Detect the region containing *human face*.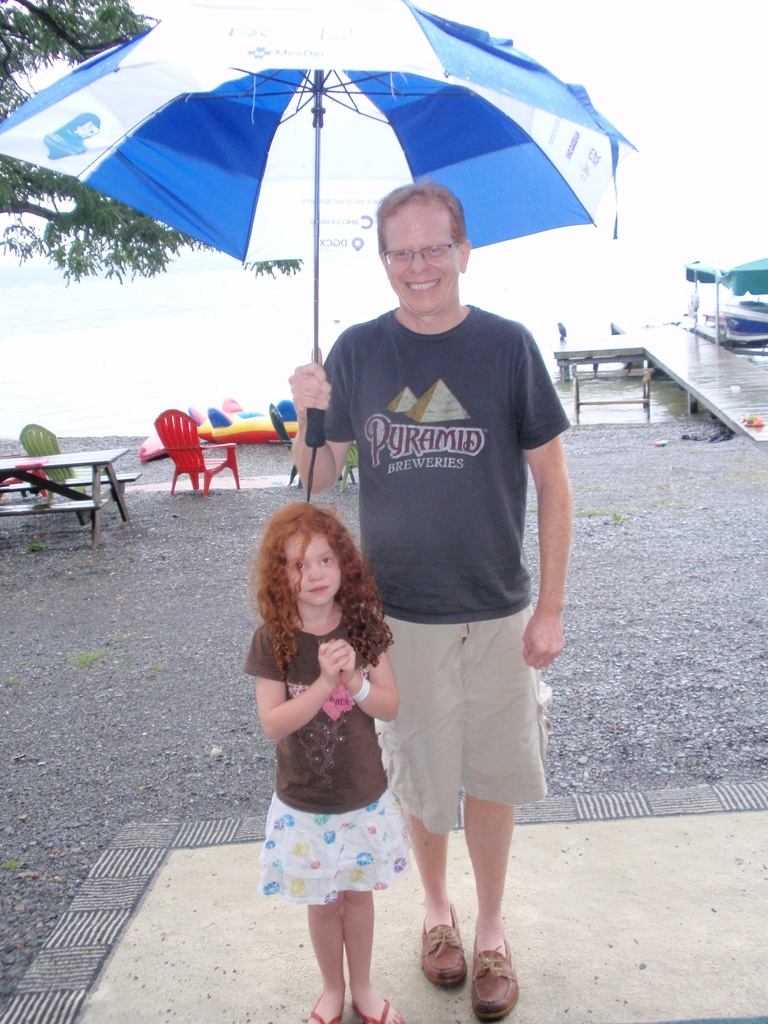
282 531 353 606.
